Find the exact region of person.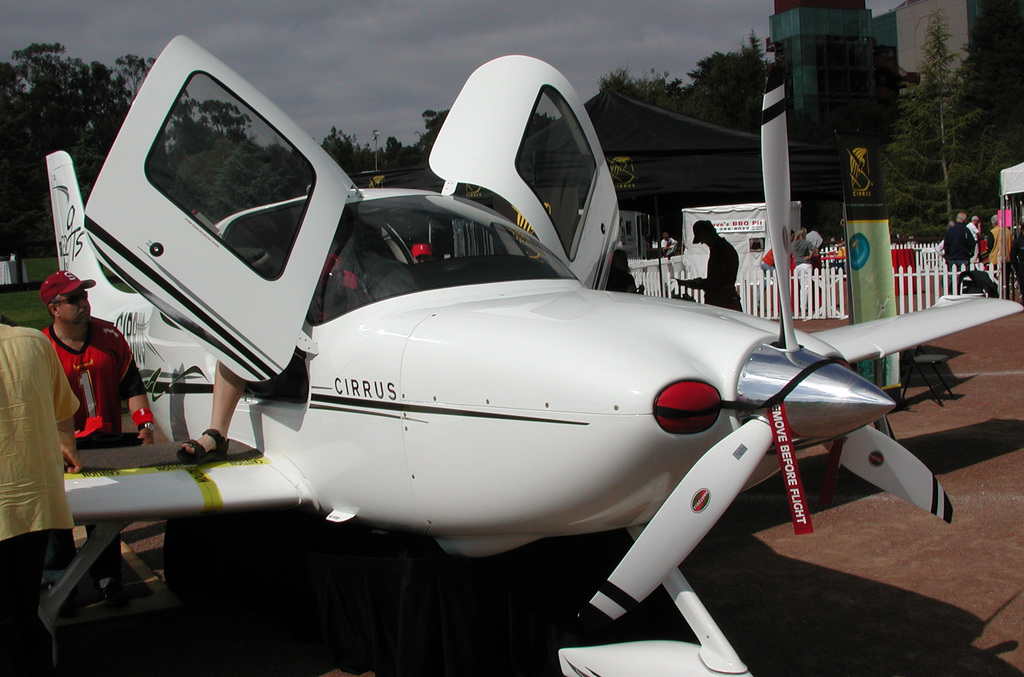
Exact region: {"x1": 946, "y1": 211, "x2": 976, "y2": 264}.
